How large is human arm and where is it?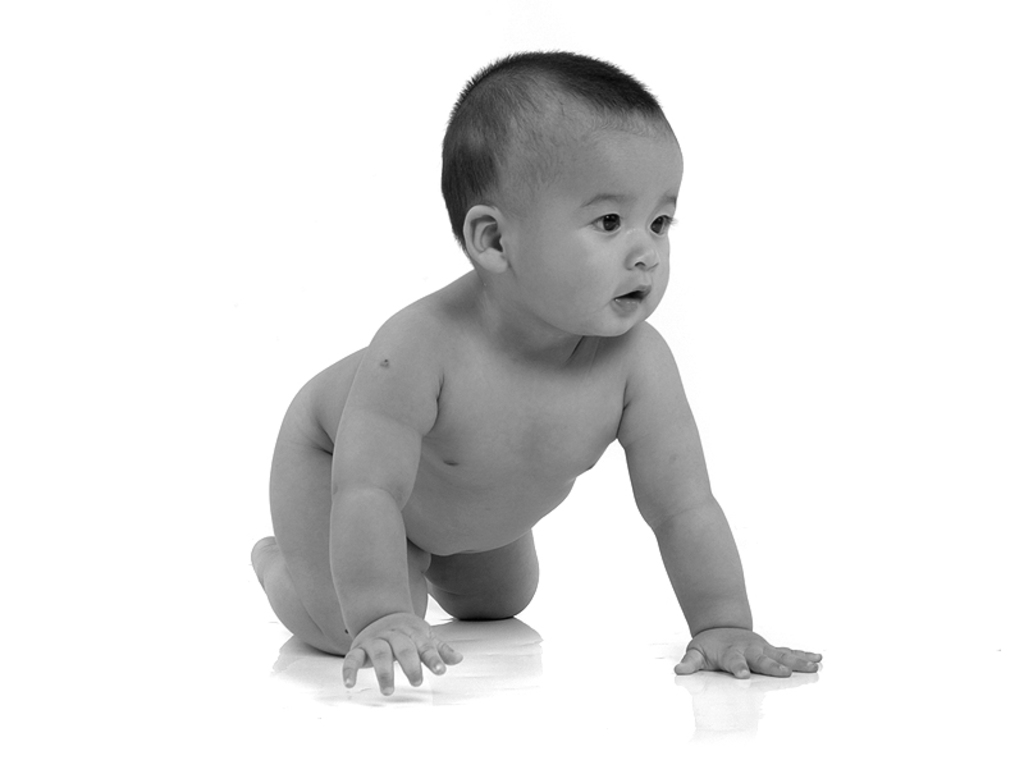
Bounding box: (621, 348, 764, 674).
